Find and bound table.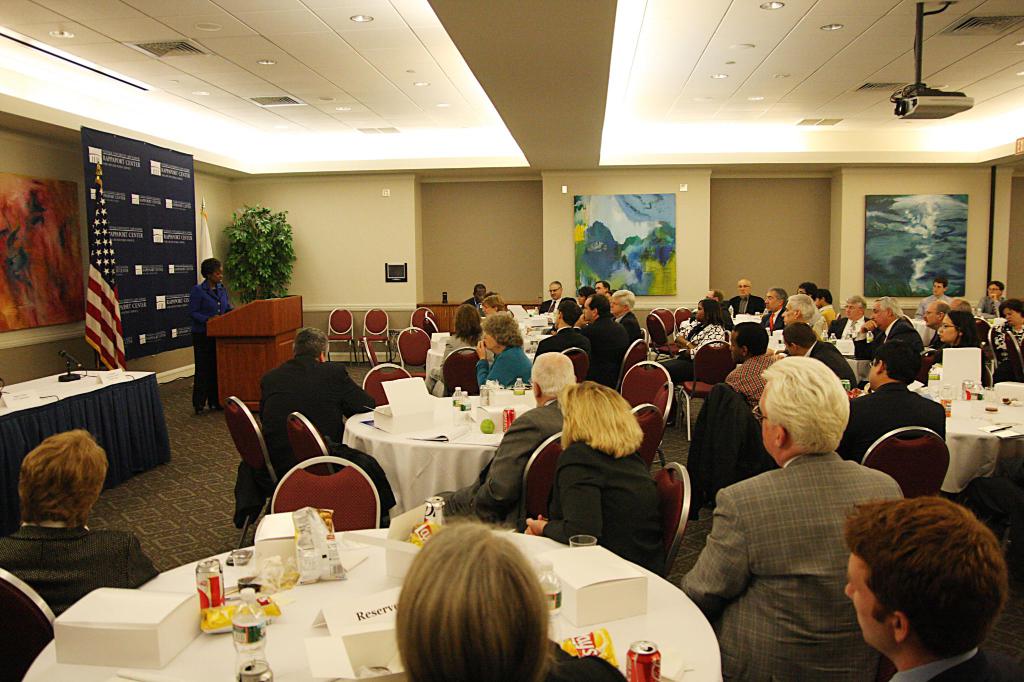
Bound: [911,317,1004,342].
